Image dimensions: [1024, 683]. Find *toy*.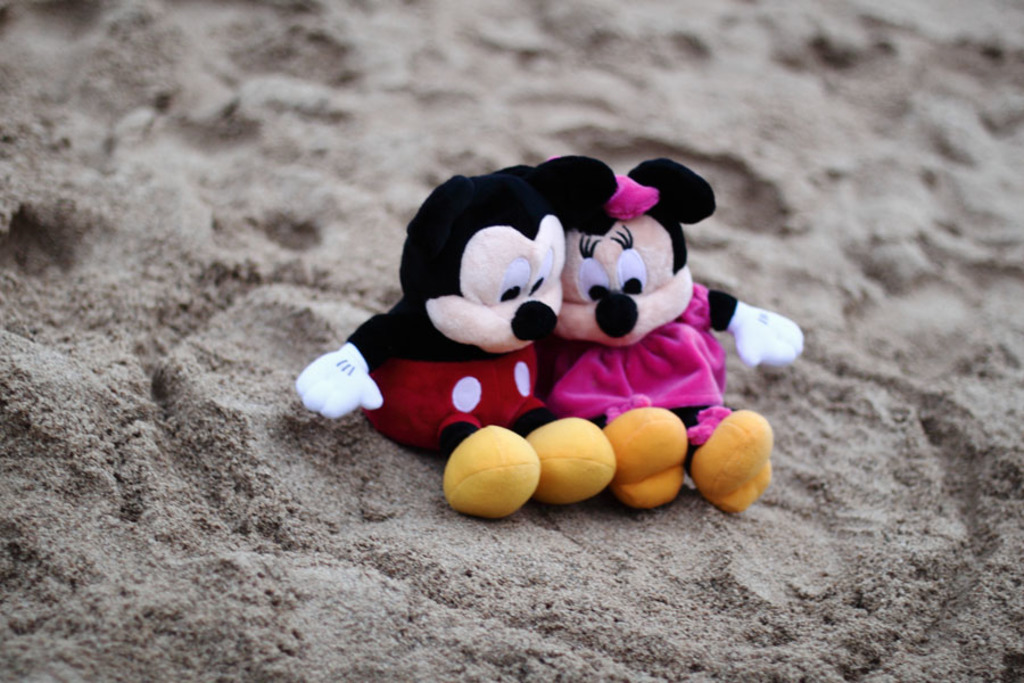
rect(289, 172, 604, 515).
